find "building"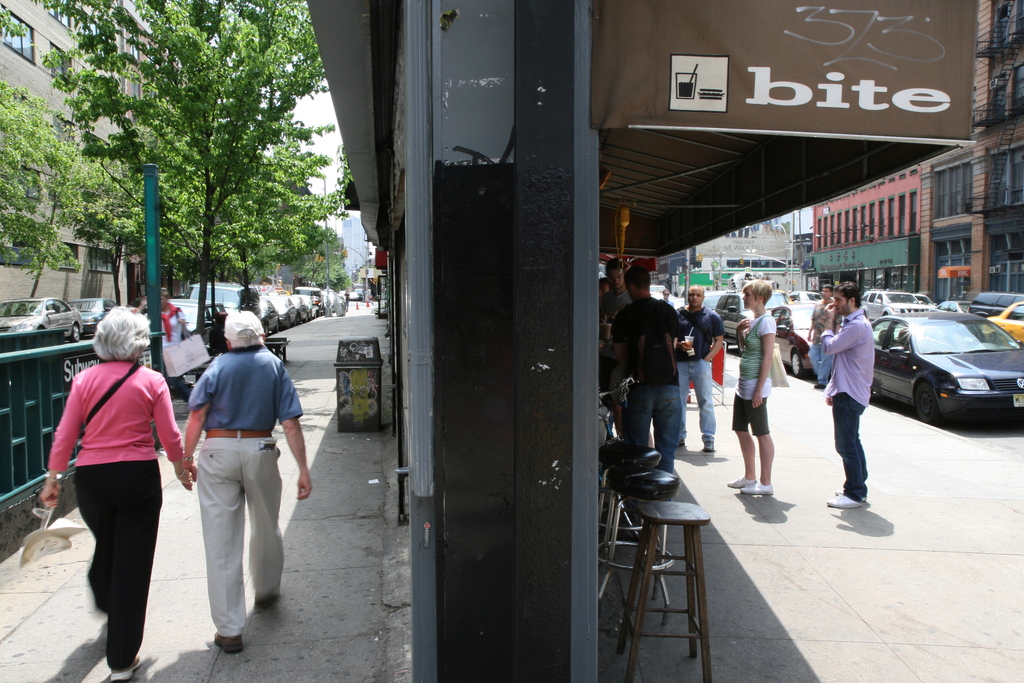
{"left": 0, "top": 0, "right": 181, "bottom": 307}
